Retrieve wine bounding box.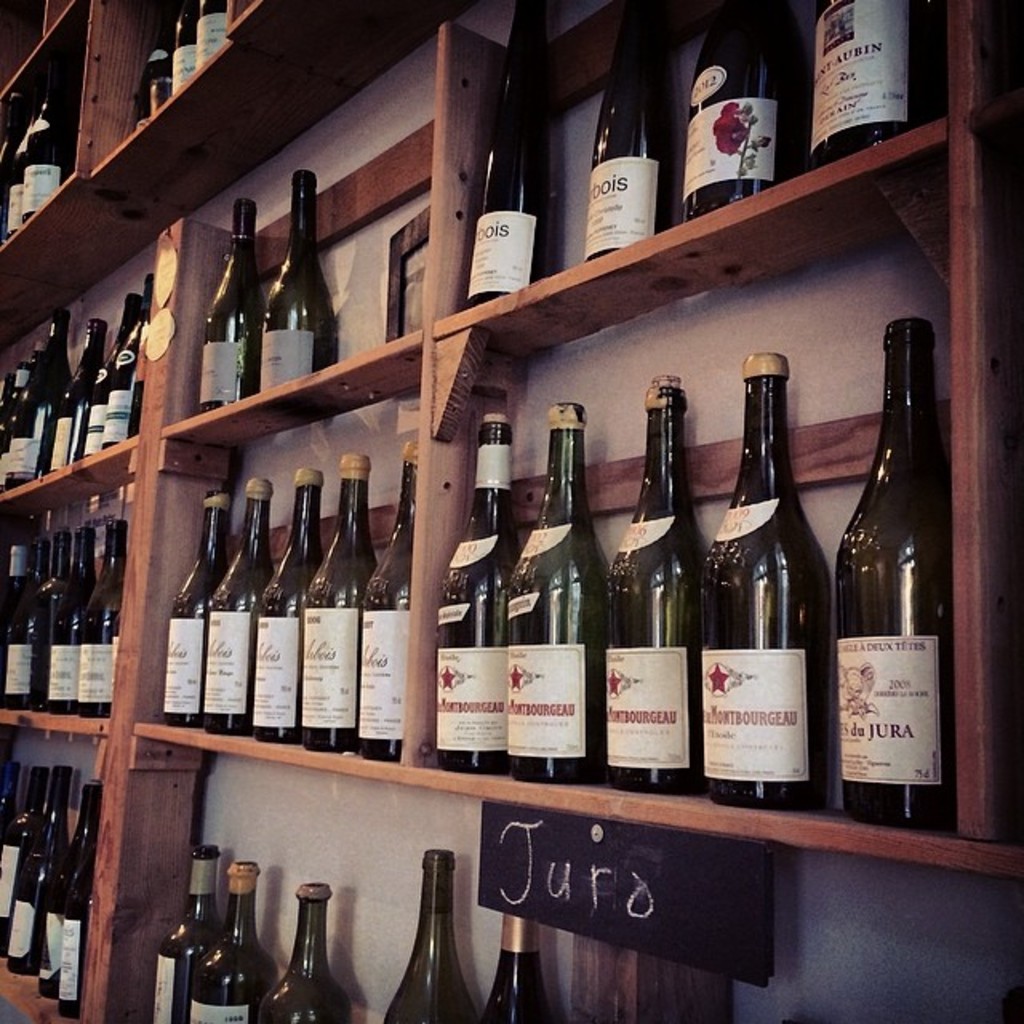
Bounding box: BBox(195, 0, 227, 64).
